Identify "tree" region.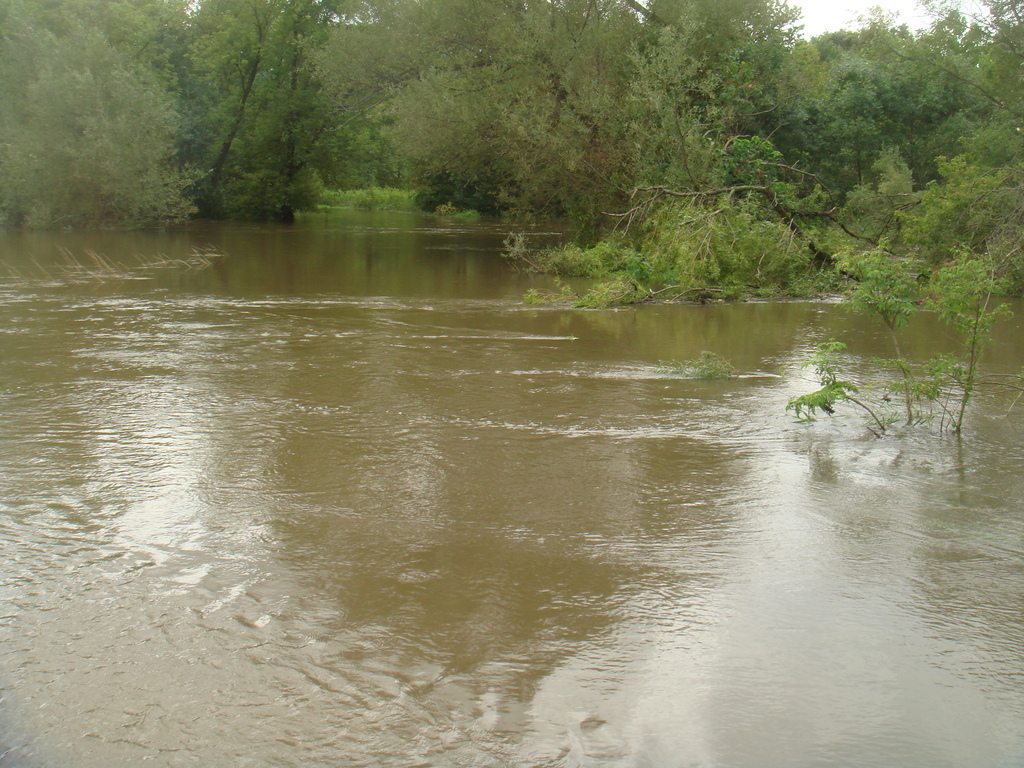
Region: box=[781, 238, 1023, 435].
